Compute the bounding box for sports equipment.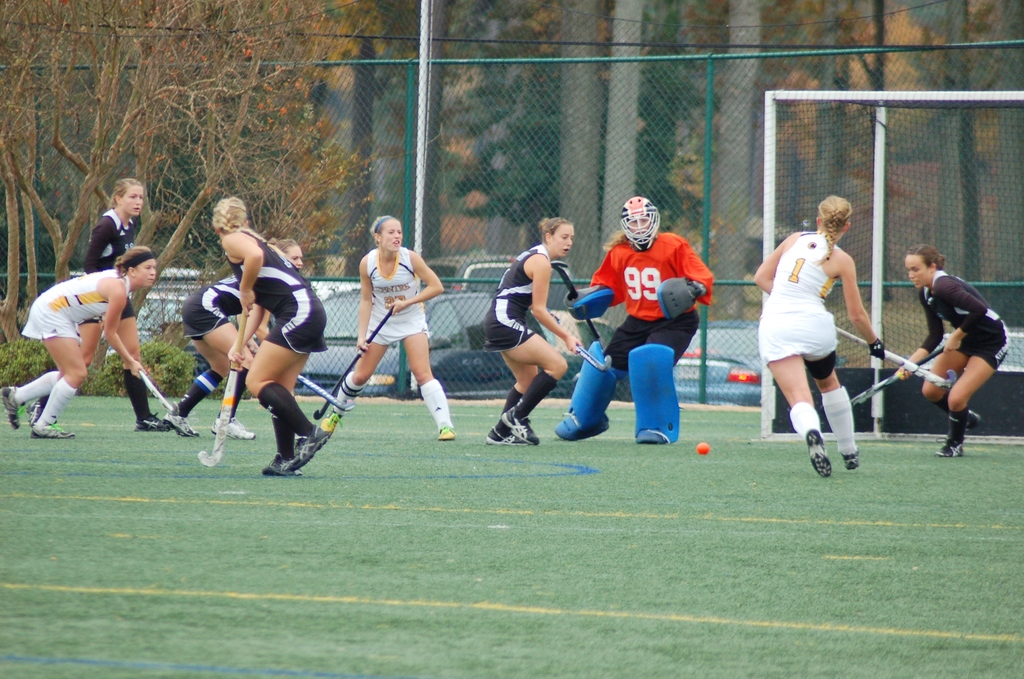
<bbox>554, 316, 613, 373</bbox>.
